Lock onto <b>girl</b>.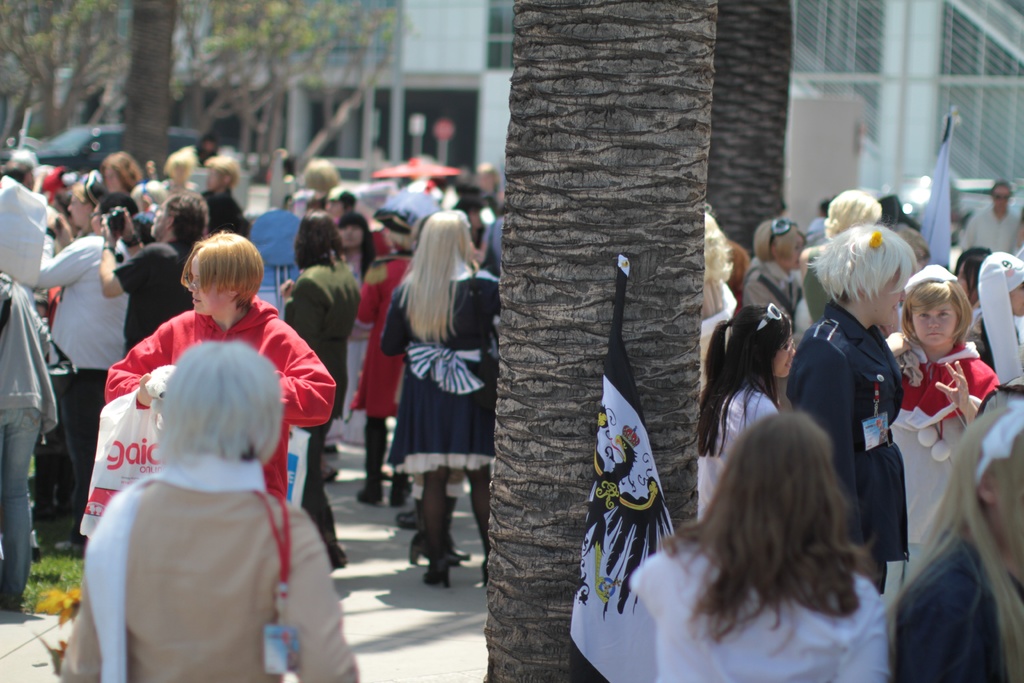
Locked: [x1=968, y1=251, x2=1023, y2=385].
